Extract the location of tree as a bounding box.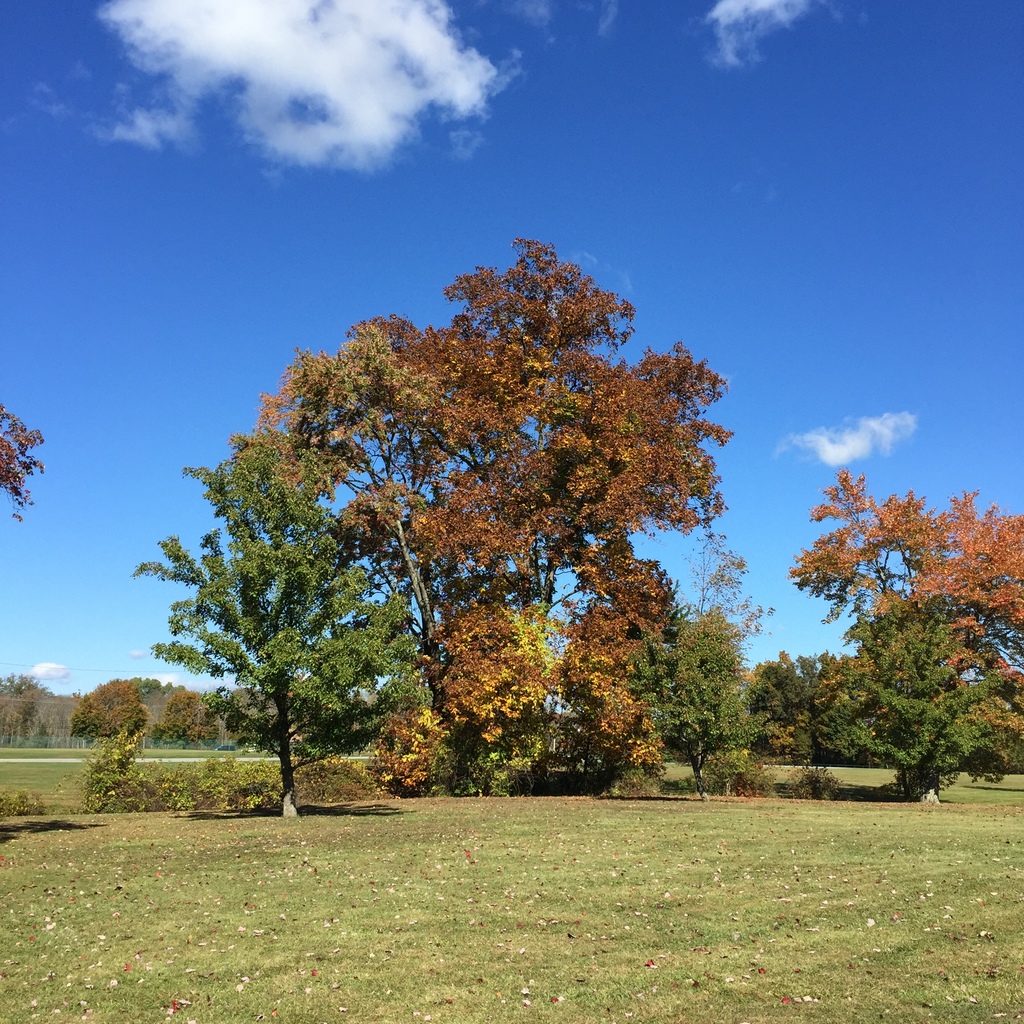
<box>68,672,154,753</box>.
